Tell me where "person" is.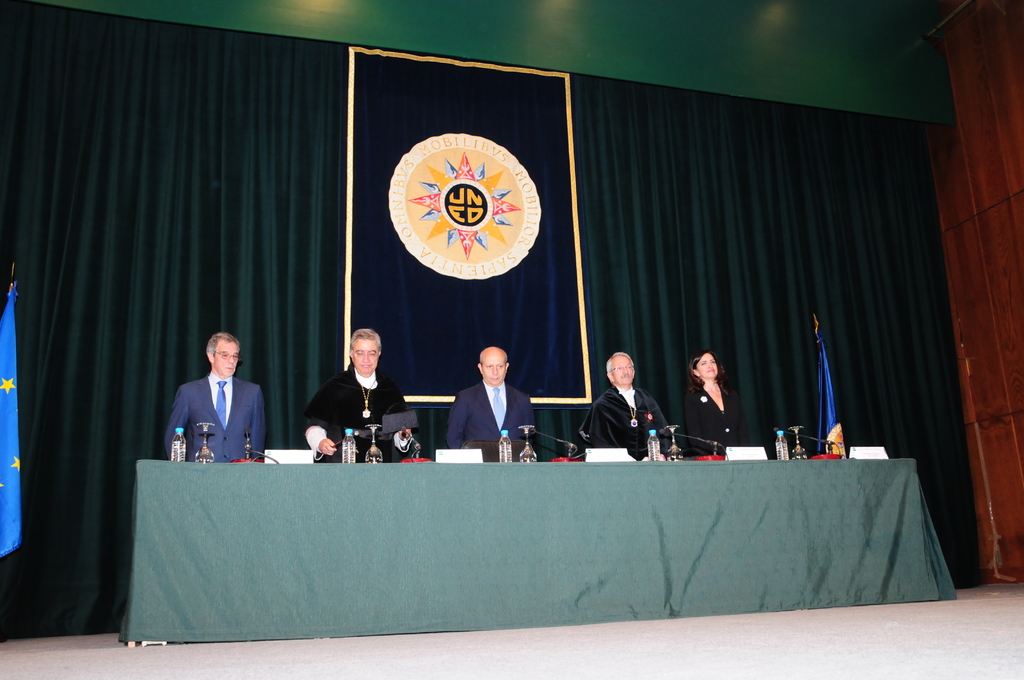
"person" is at locate(299, 327, 418, 464).
